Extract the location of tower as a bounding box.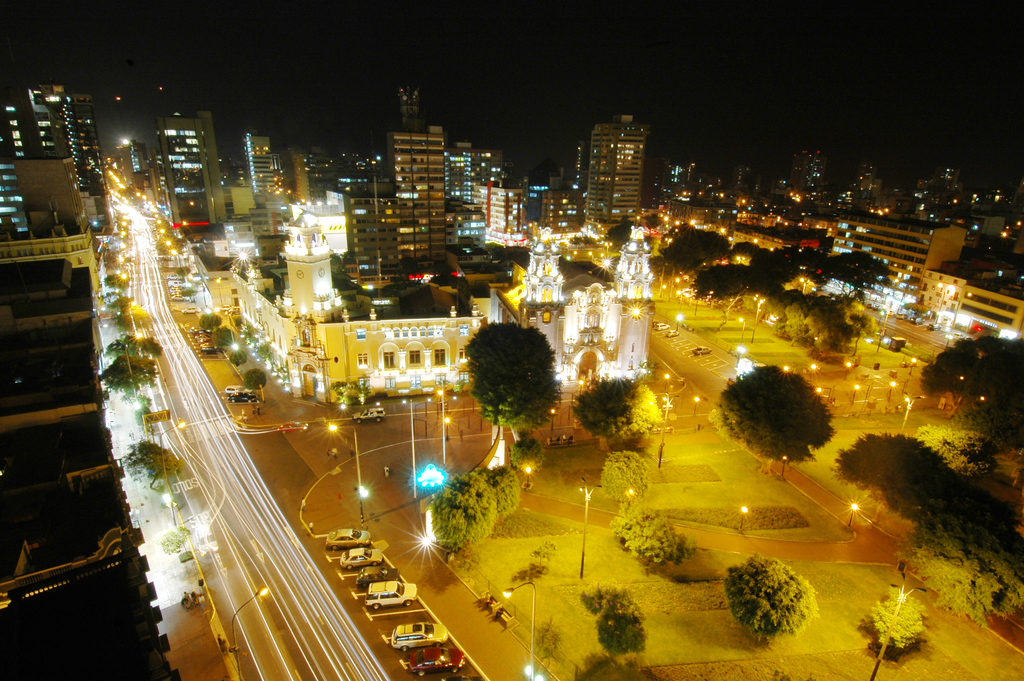
bbox=(387, 127, 460, 266).
